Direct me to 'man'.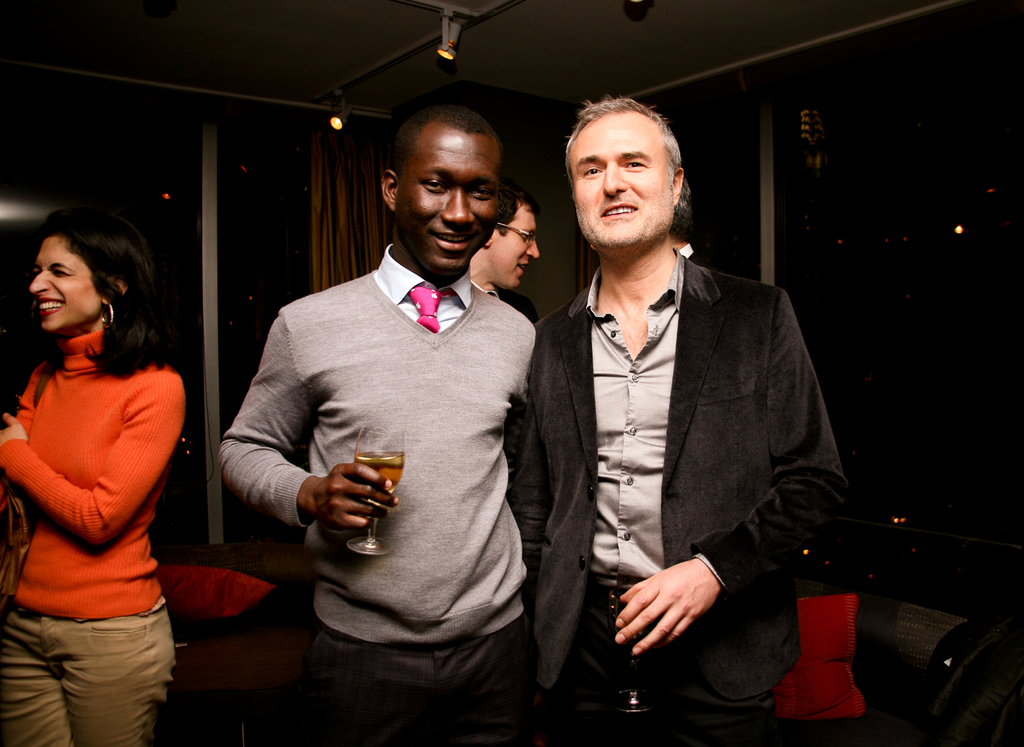
Direction: x1=465, y1=190, x2=540, y2=302.
